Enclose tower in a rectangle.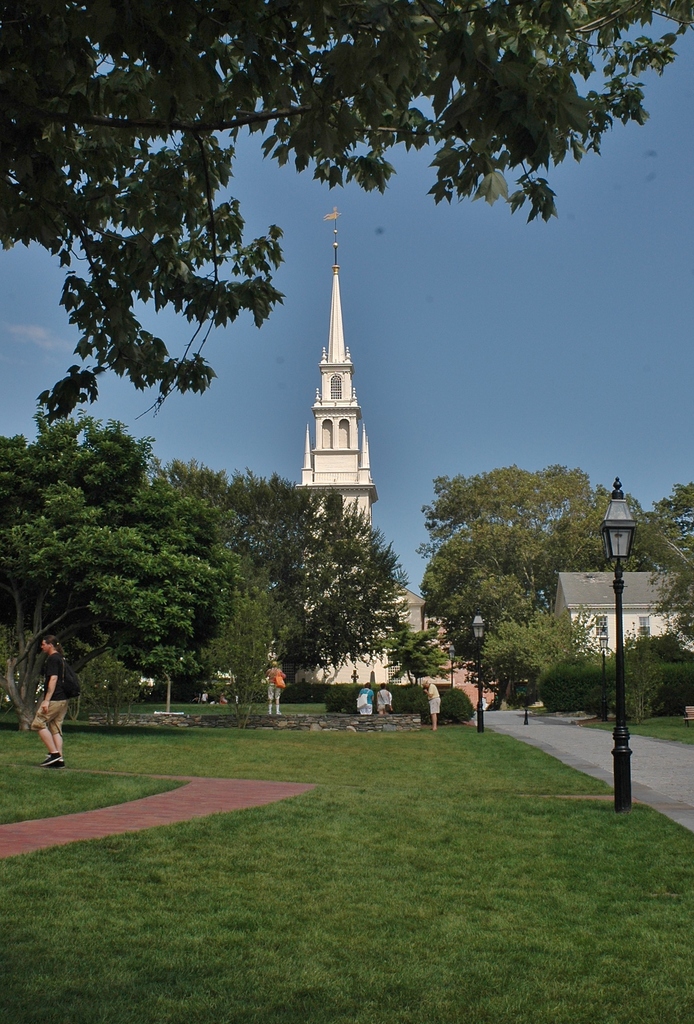
[left=296, top=202, right=402, bottom=695].
